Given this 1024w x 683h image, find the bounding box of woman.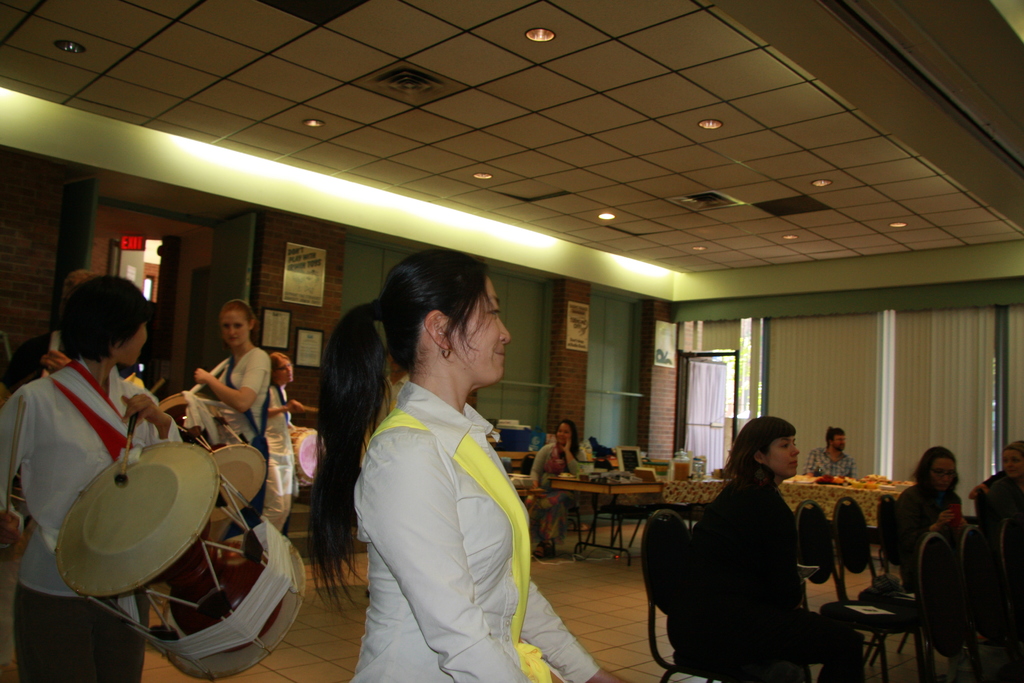
[left=0, top=271, right=188, bottom=682].
